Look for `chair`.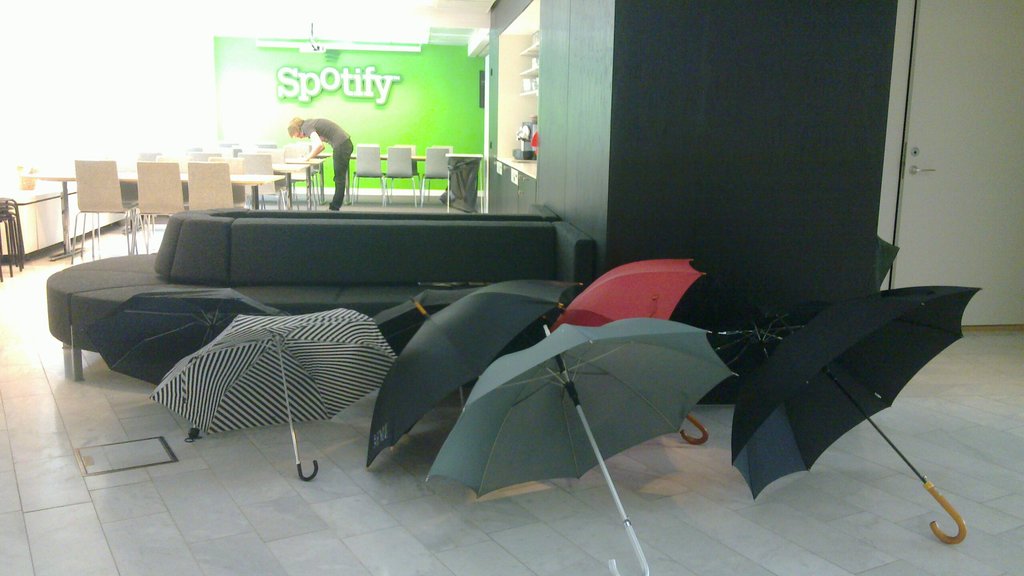
Found: (left=429, top=140, right=452, bottom=197).
